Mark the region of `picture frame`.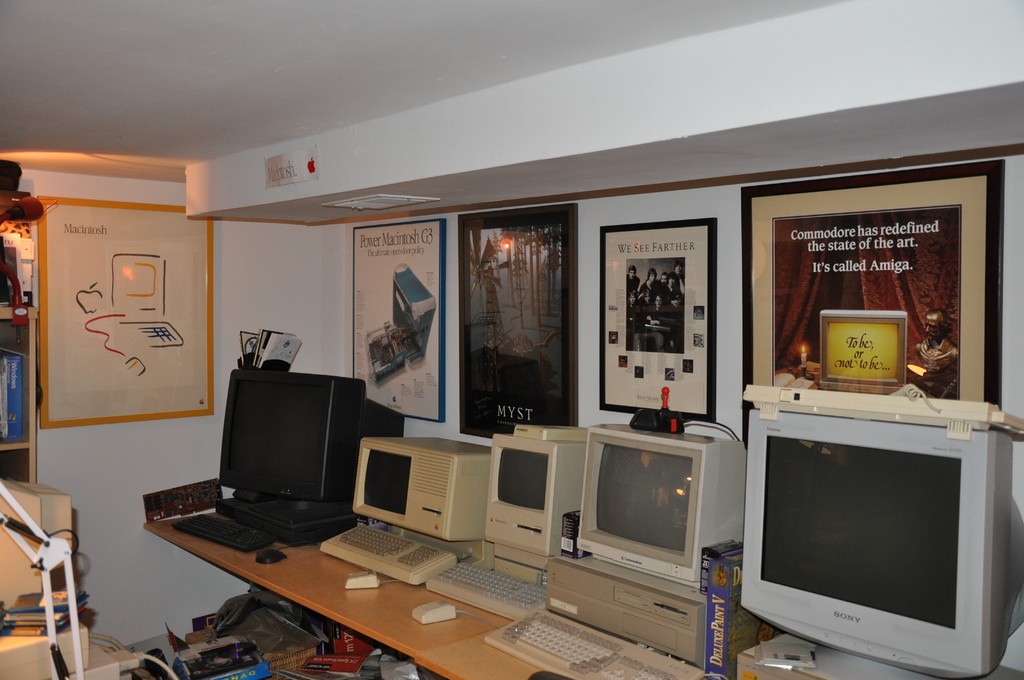
Region: (left=350, top=215, right=442, bottom=421).
